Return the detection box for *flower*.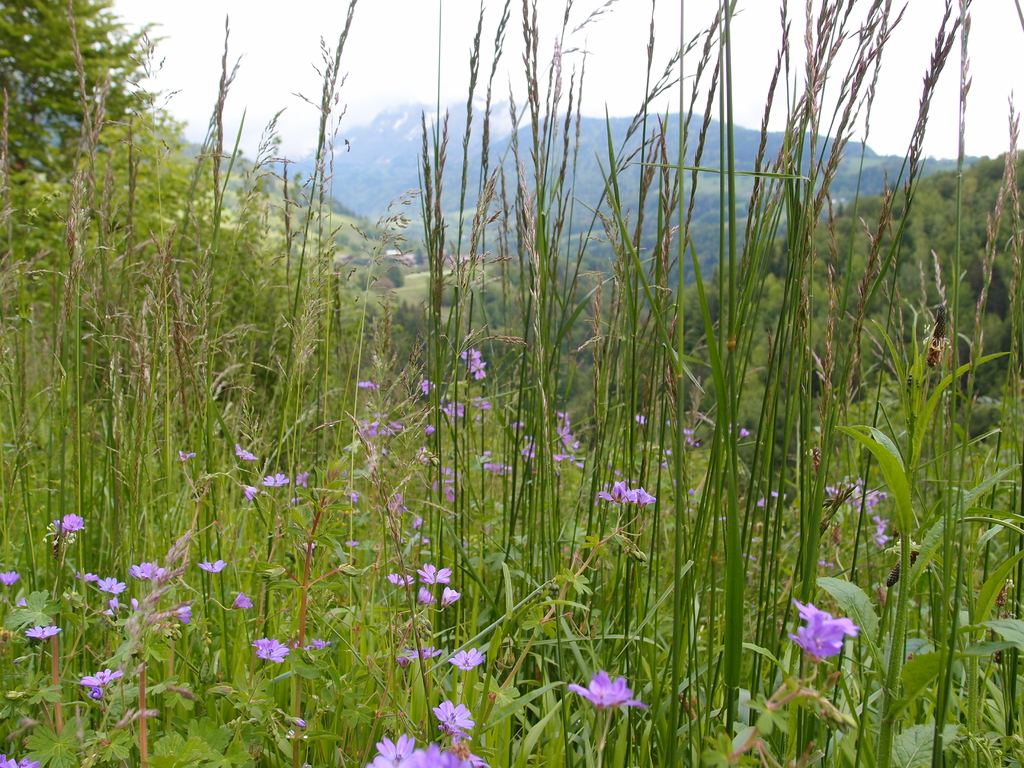
Rect(45, 513, 84, 534).
